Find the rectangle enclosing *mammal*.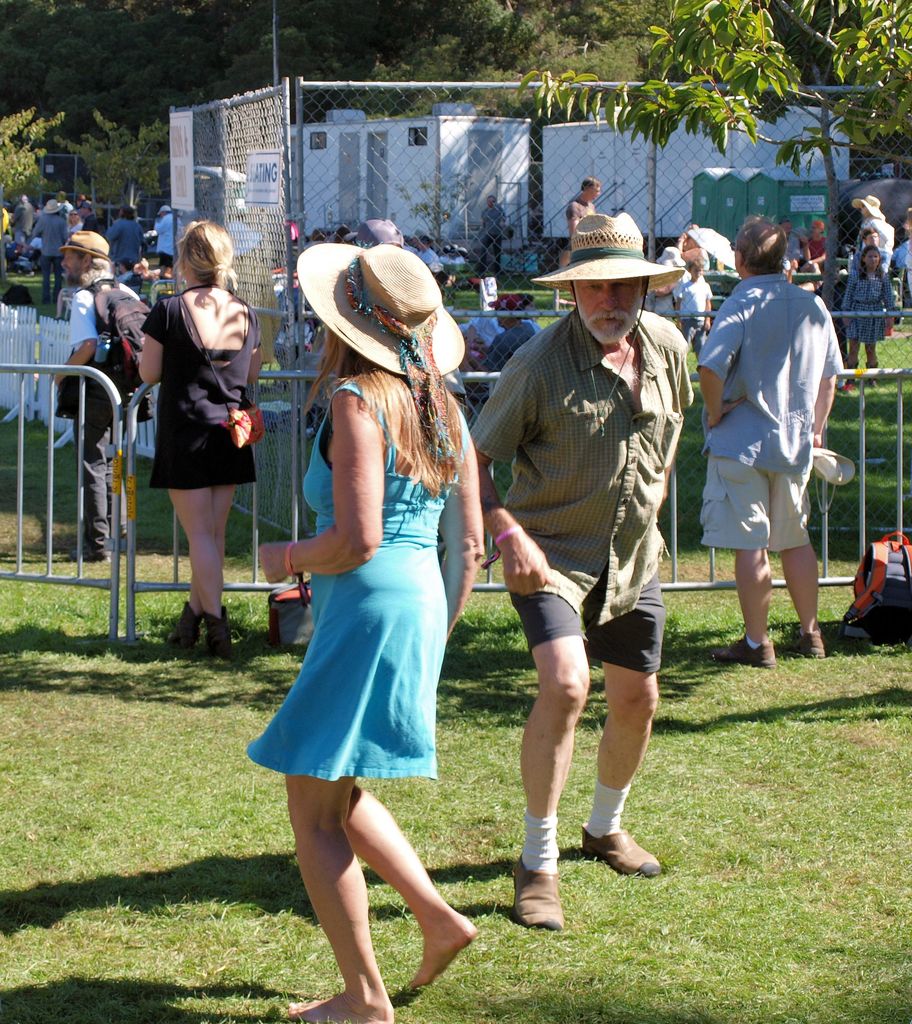
<box>405,232,436,268</box>.
